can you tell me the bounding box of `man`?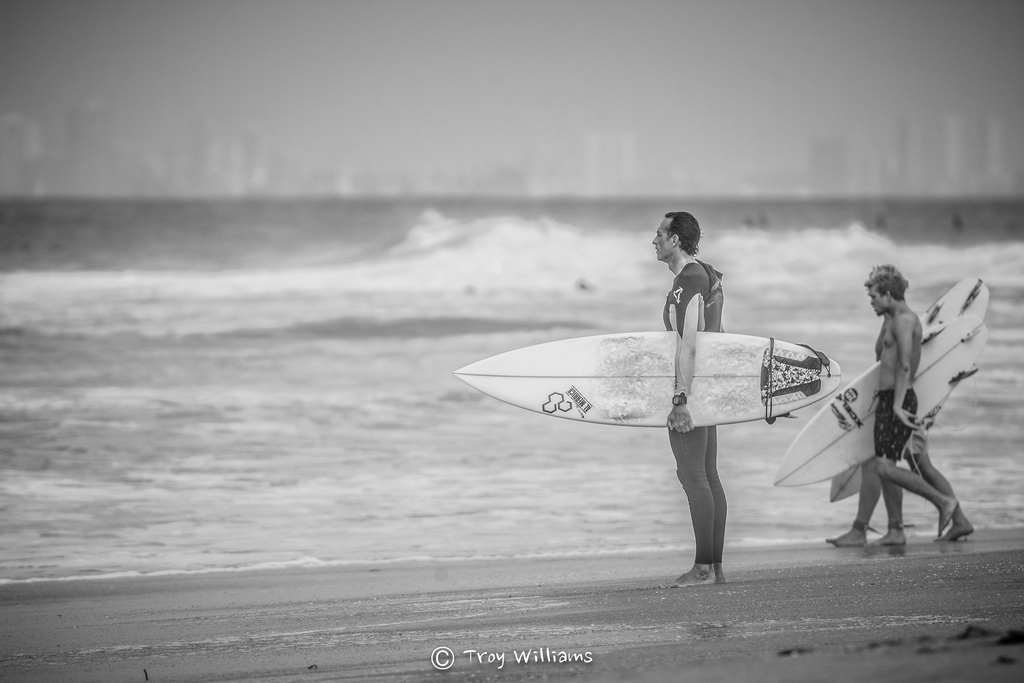
select_region(859, 273, 956, 554).
